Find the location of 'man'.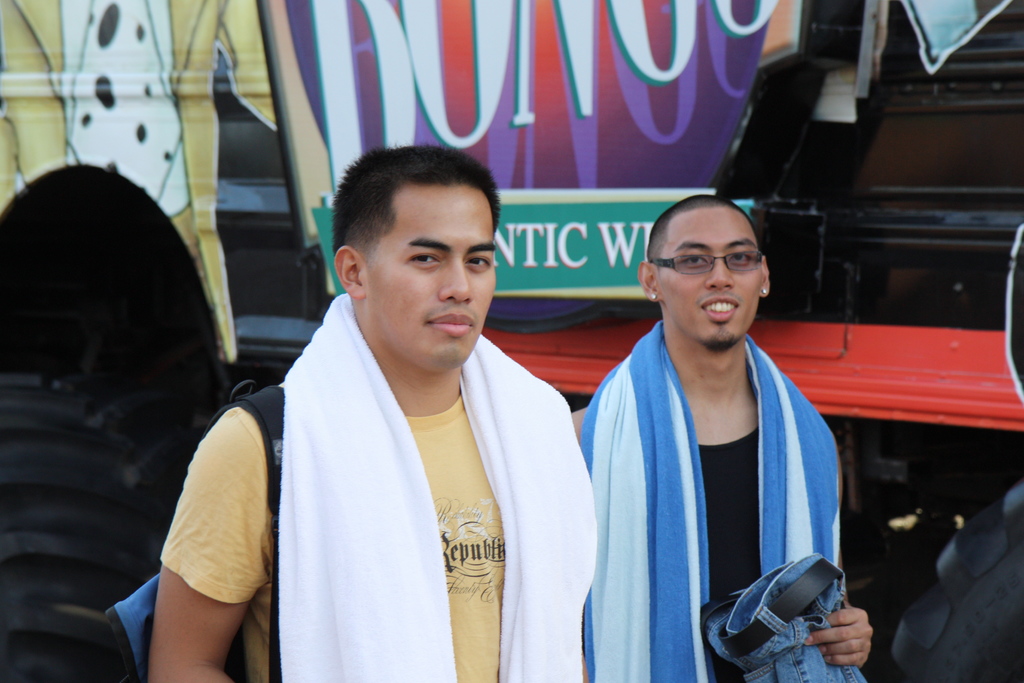
Location: {"x1": 168, "y1": 138, "x2": 614, "y2": 675}.
